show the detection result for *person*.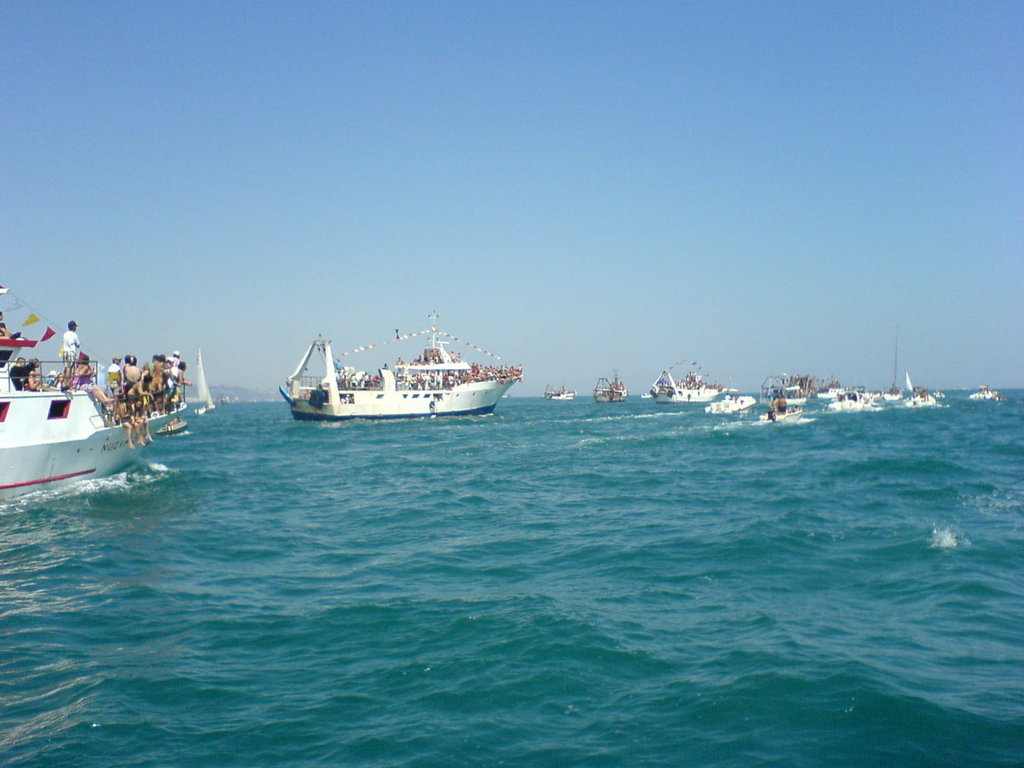
BBox(58, 316, 83, 365).
